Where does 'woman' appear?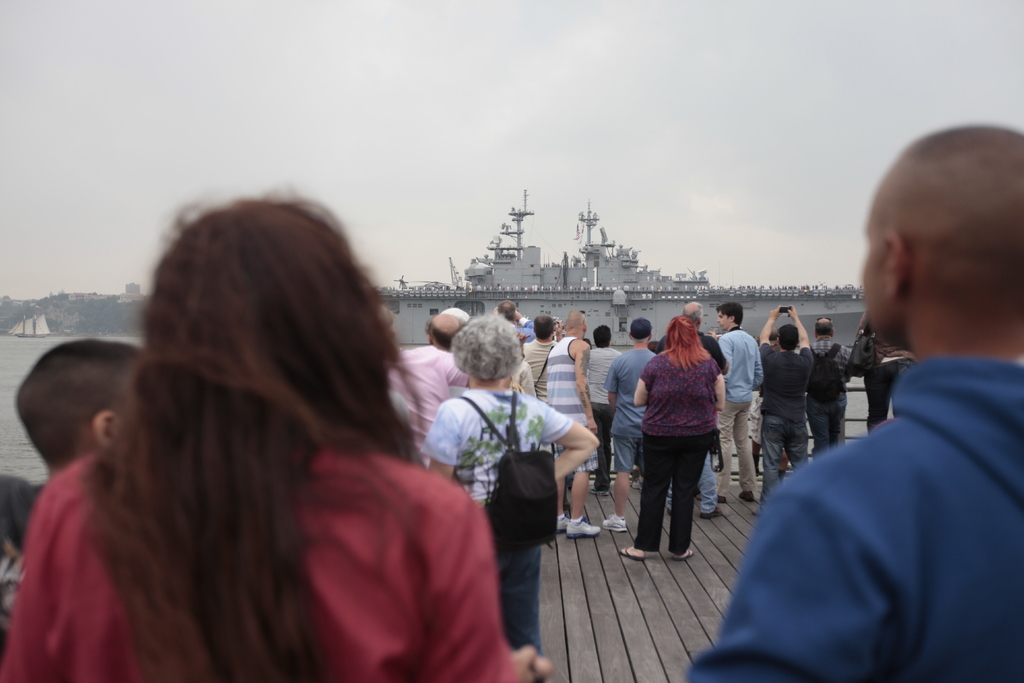
Appears at locate(0, 182, 555, 682).
